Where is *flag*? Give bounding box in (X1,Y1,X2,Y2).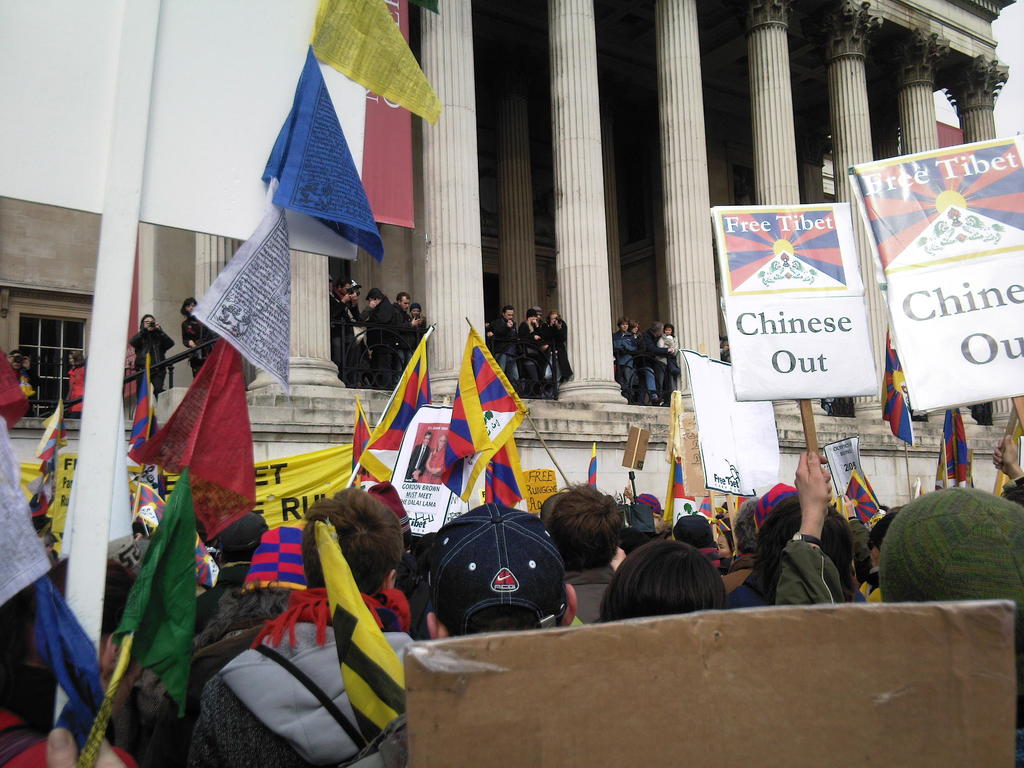
(700,487,716,522).
